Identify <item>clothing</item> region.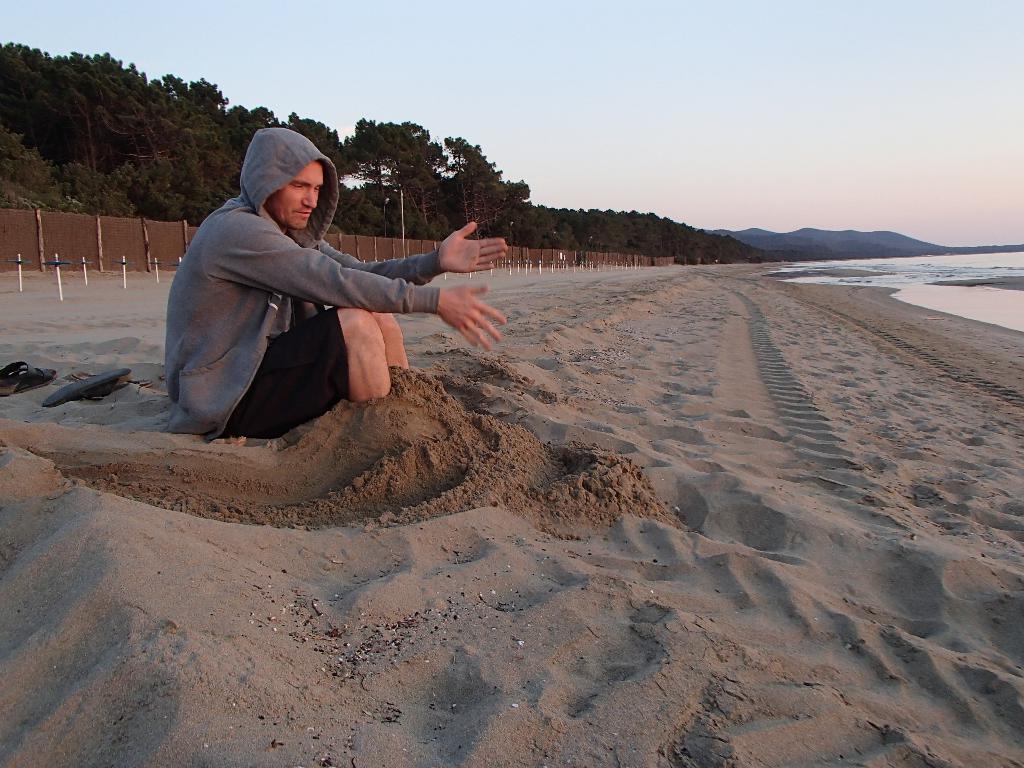
Region: crop(163, 127, 444, 444).
